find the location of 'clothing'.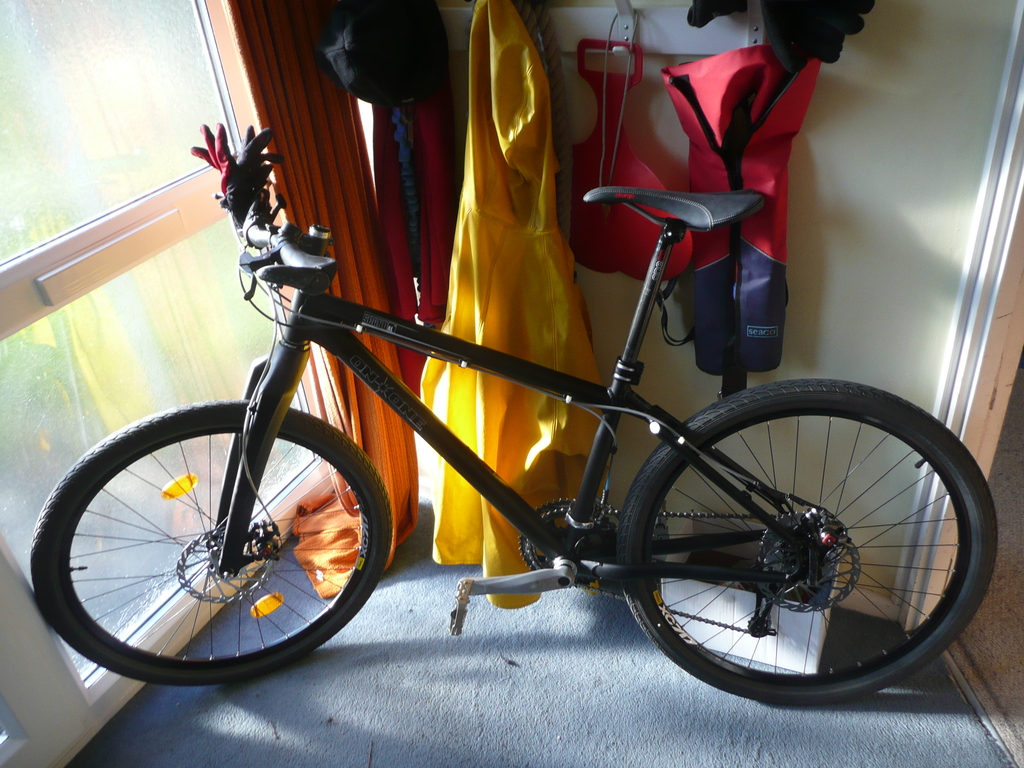
Location: [419, 0, 601, 612].
